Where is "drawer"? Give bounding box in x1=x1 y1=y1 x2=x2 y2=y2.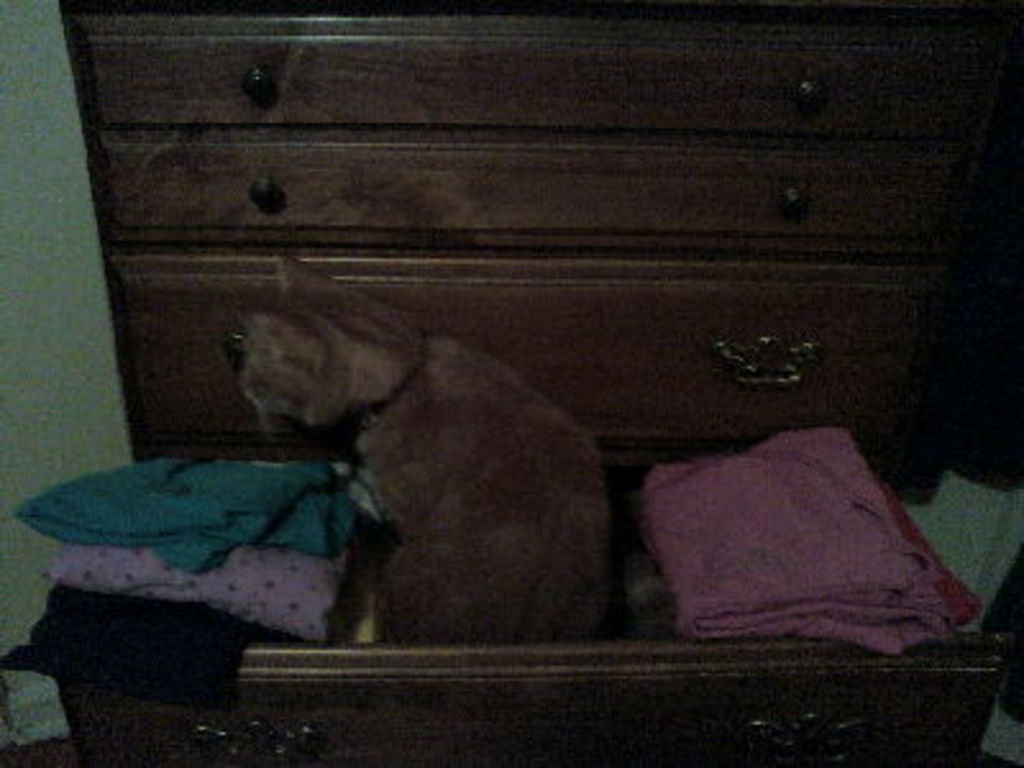
x1=84 y1=3 x2=1001 y2=138.
